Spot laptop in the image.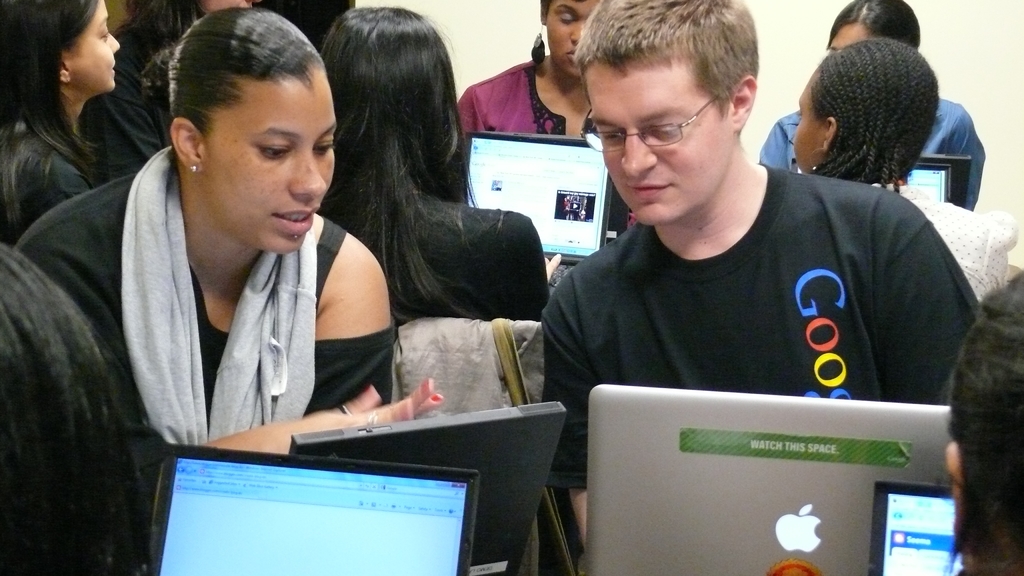
laptop found at pyautogui.locateOnScreen(289, 399, 567, 575).
